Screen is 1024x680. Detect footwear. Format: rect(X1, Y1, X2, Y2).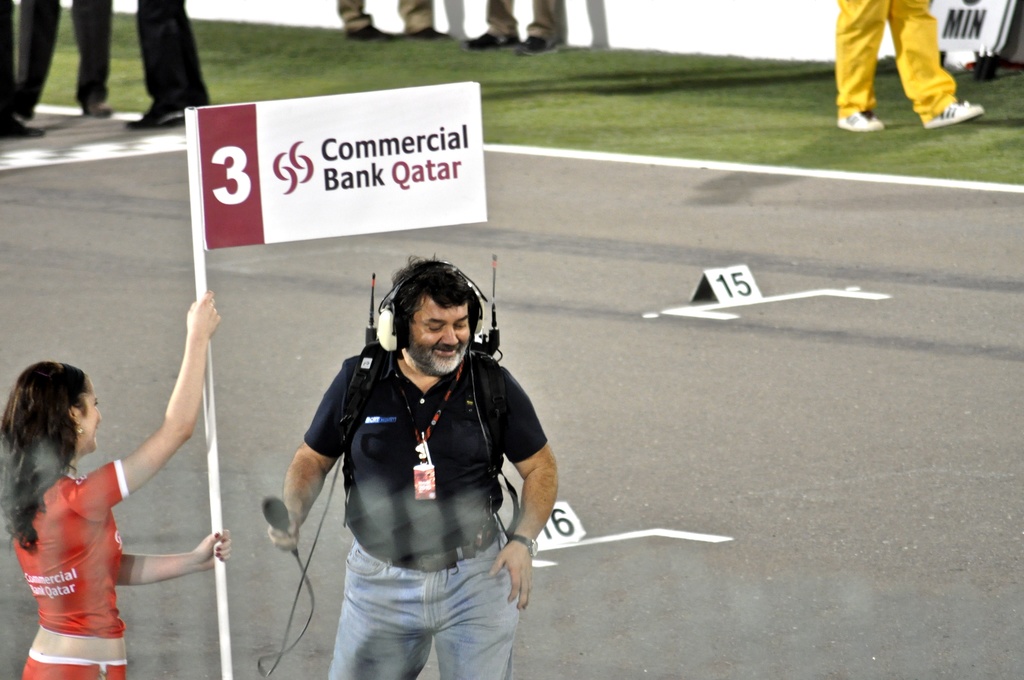
rect(512, 35, 573, 55).
